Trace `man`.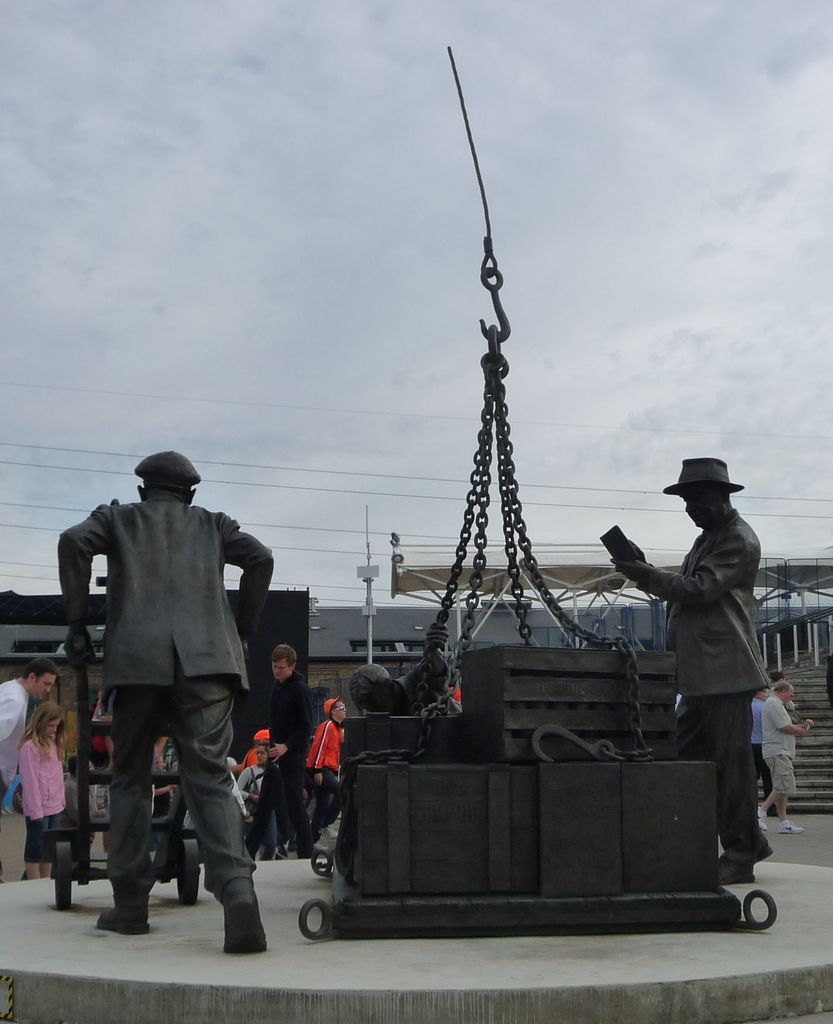
Traced to crop(749, 688, 775, 814).
